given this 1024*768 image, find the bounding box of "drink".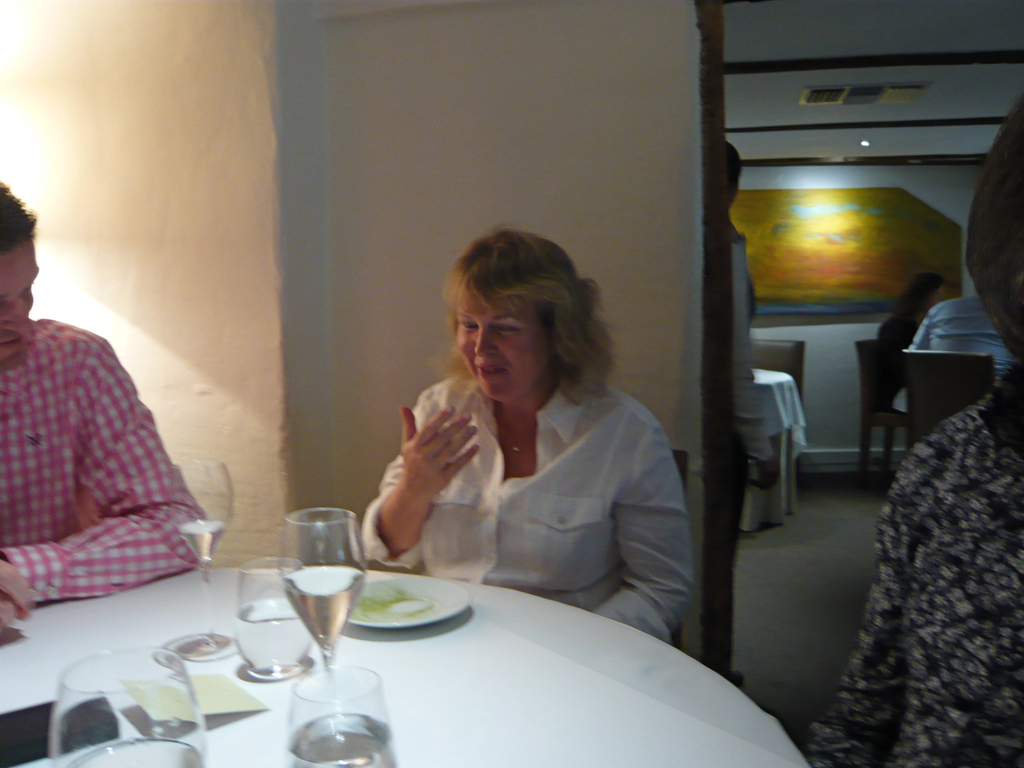
select_region(67, 740, 207, 767).
